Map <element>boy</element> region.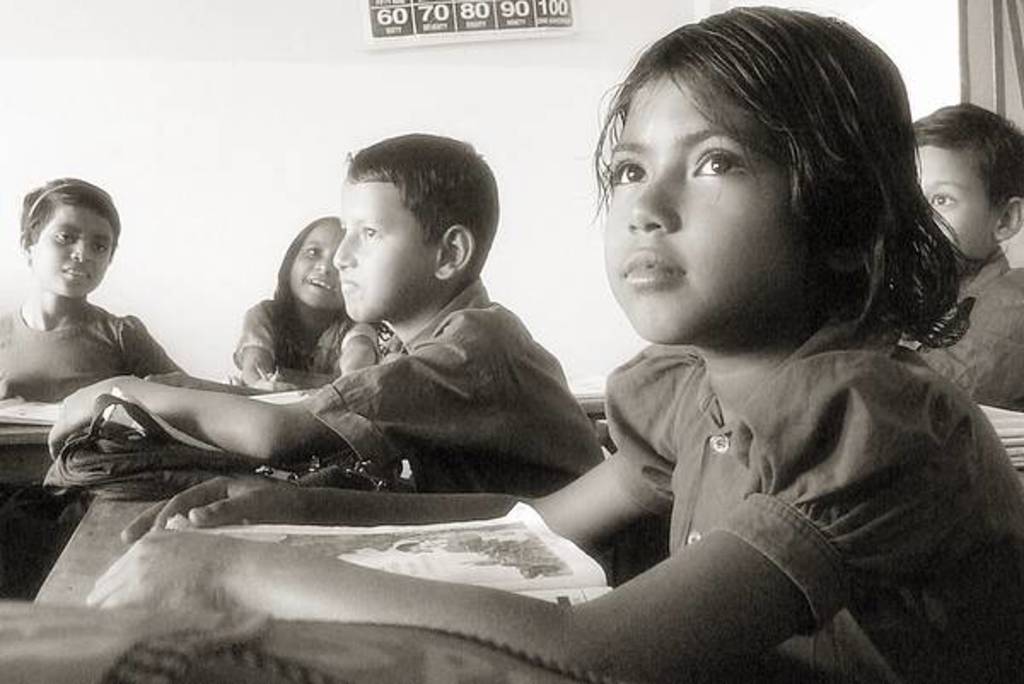
Mapped to 26 136 606 488.
